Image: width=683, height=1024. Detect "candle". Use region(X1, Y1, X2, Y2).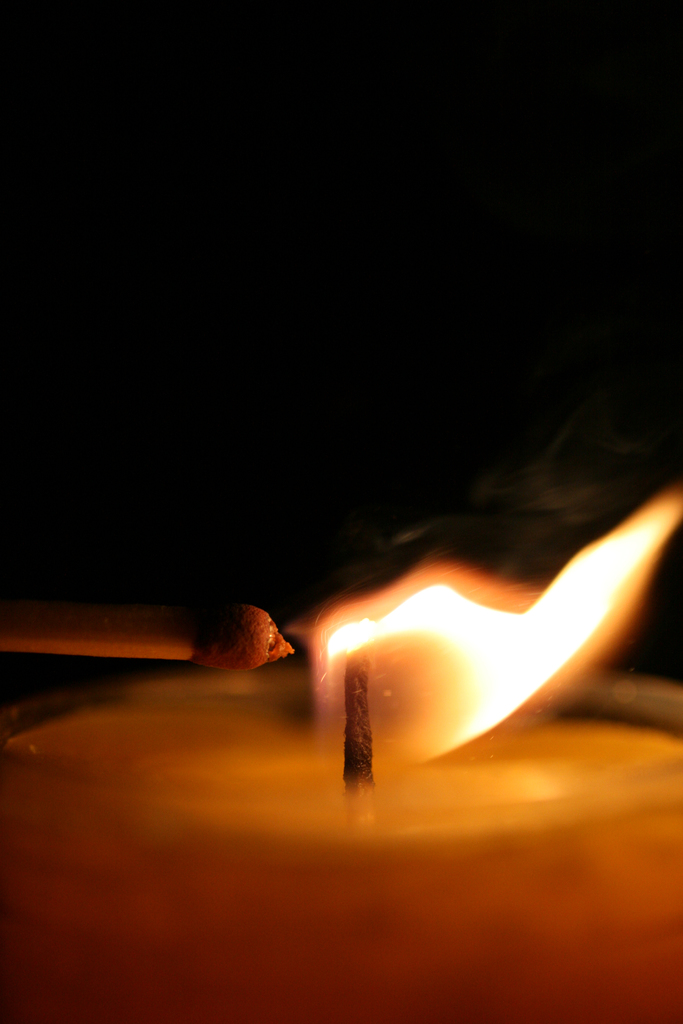
region(0, 484, 682, 1023).
